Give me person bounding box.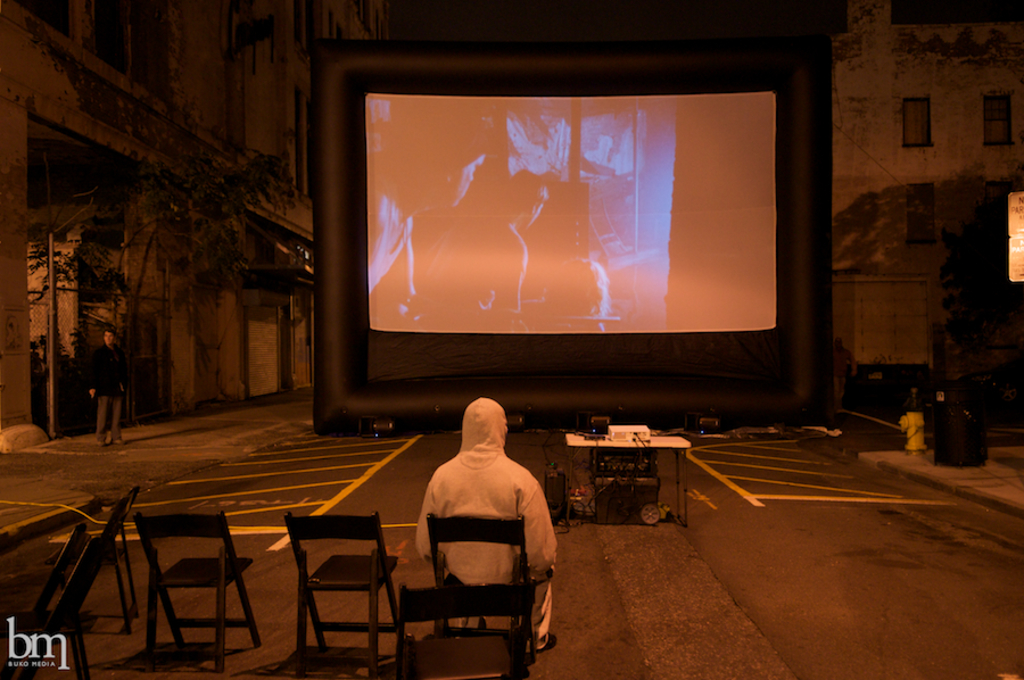
366, 105, 492, 326.
